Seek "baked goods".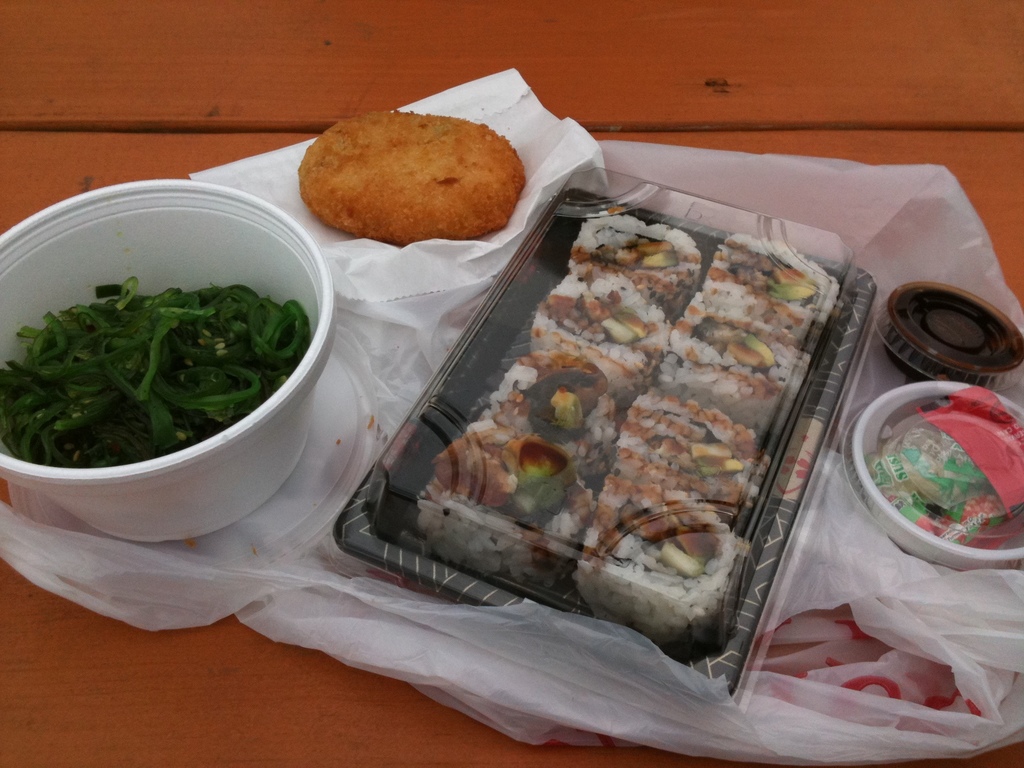
x1=287 y1=97 x2=533 y2=255.
